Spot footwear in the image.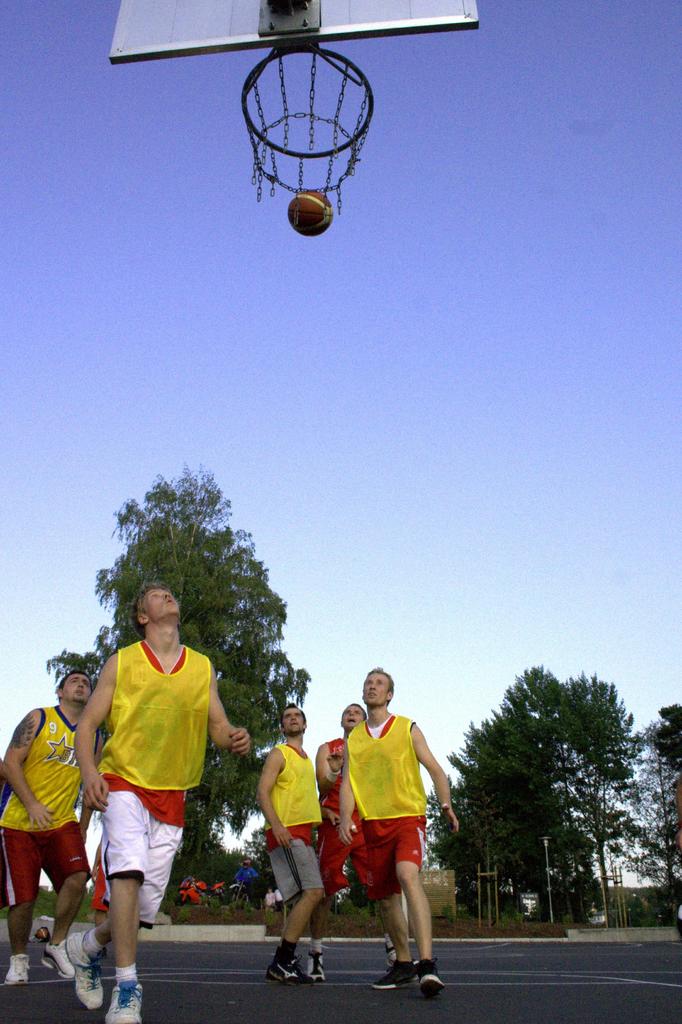
footwear found at x1=1, y1=954, x2=35, y2=986.
